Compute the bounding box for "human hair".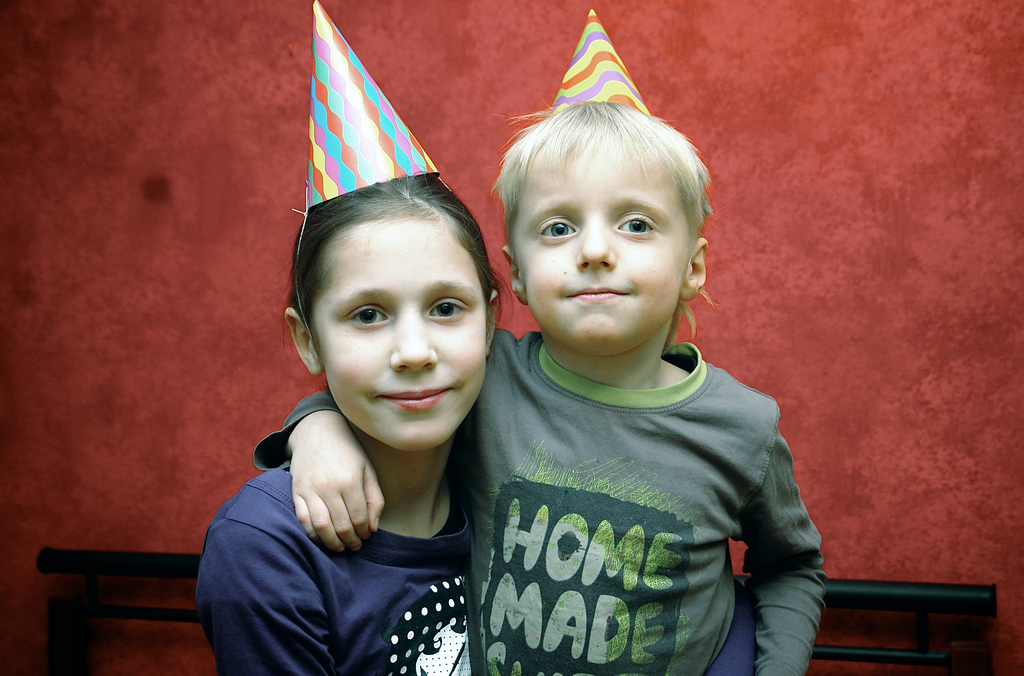
[x1=284, y1=175, x2=513, y2=355].
